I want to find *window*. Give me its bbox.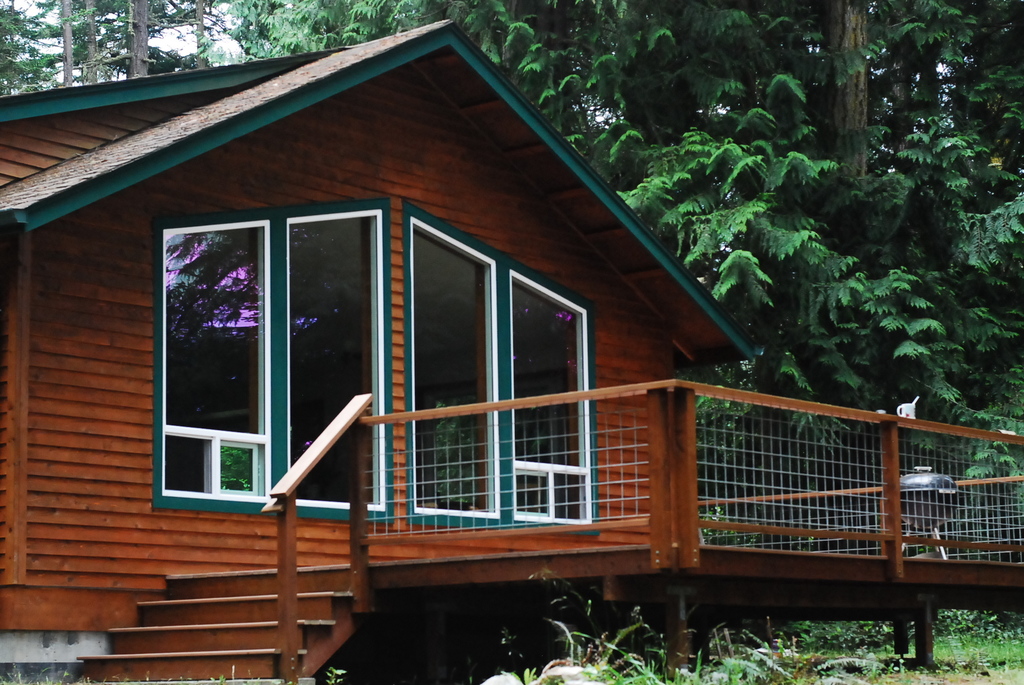
<bbox>157, 197, 393, 531</bbox>.
